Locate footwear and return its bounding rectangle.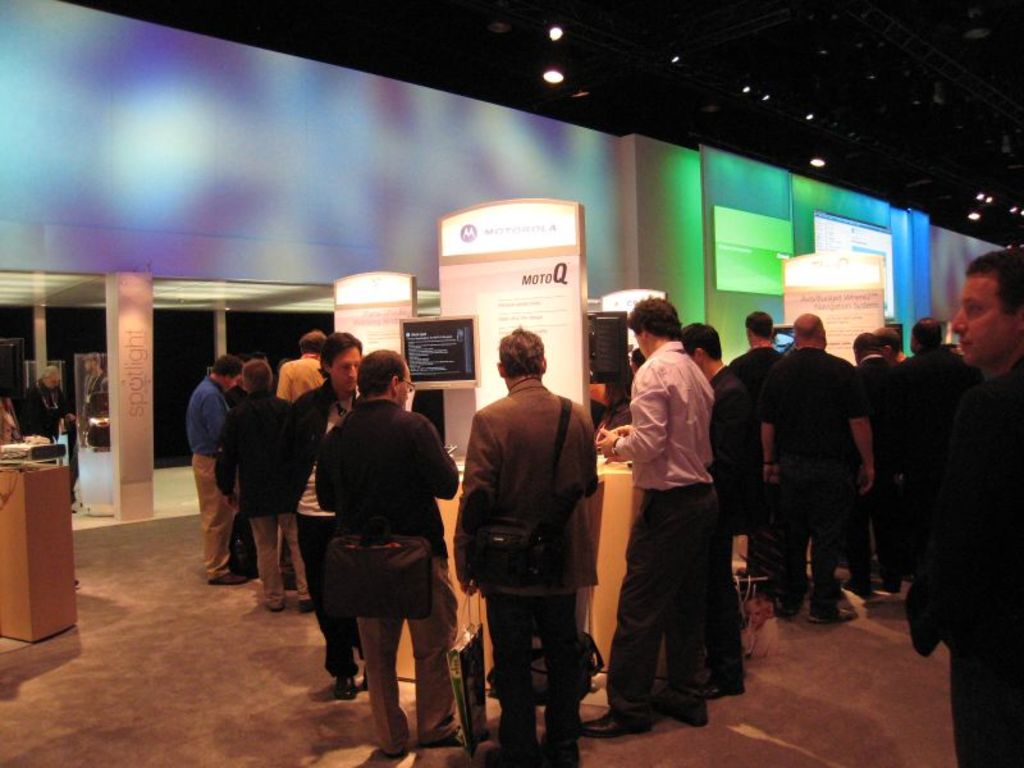
<box>872,573,904,593</box>.
